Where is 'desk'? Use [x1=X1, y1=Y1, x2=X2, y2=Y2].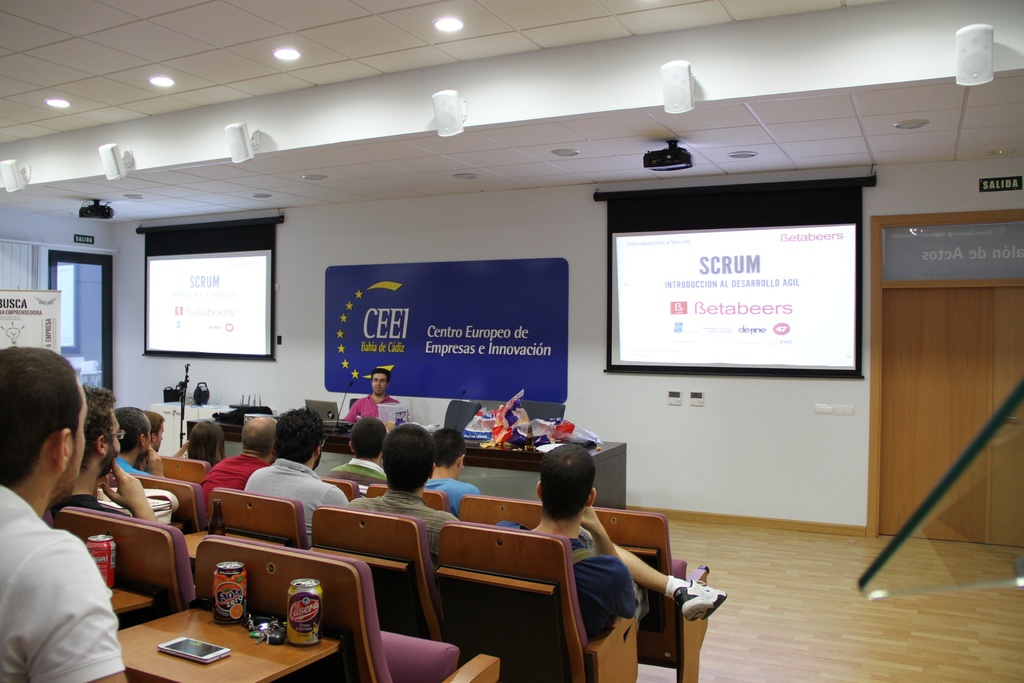
[x1=185, y1=422, x2=626, y2=506].
